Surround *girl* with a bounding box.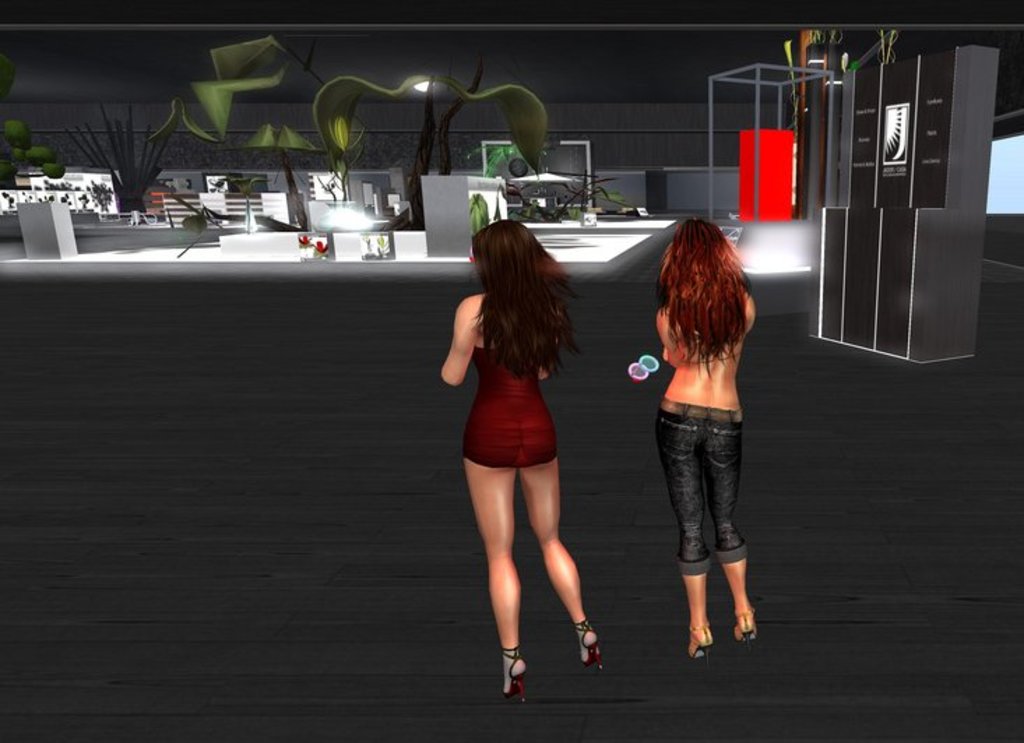
654/212/759/670.
